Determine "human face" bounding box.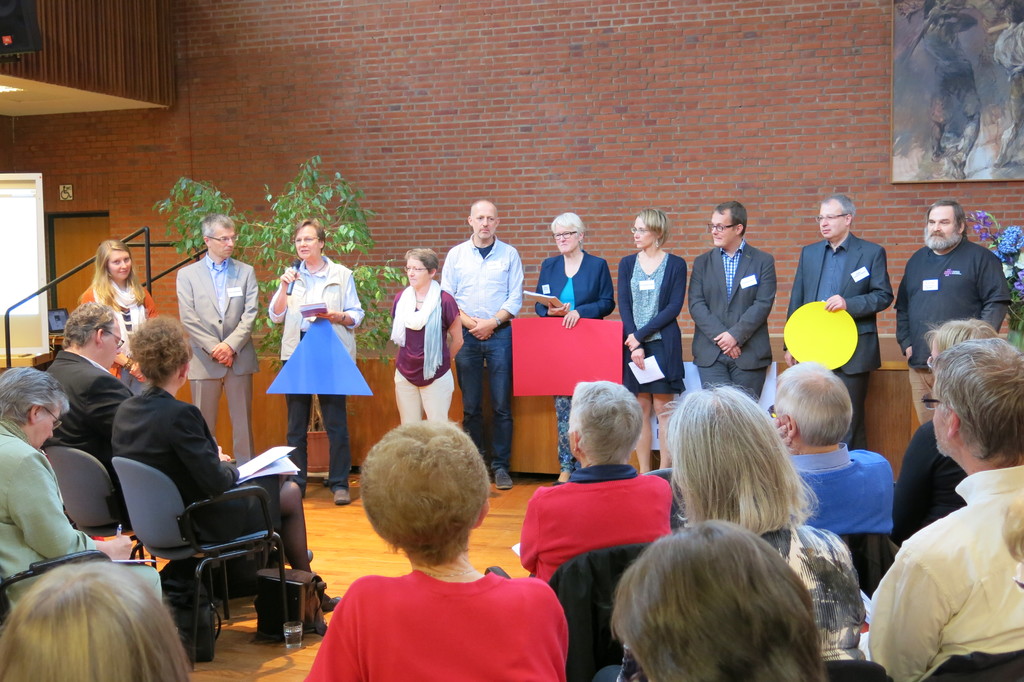
Determined: box=[211, 227, 239, 258].
